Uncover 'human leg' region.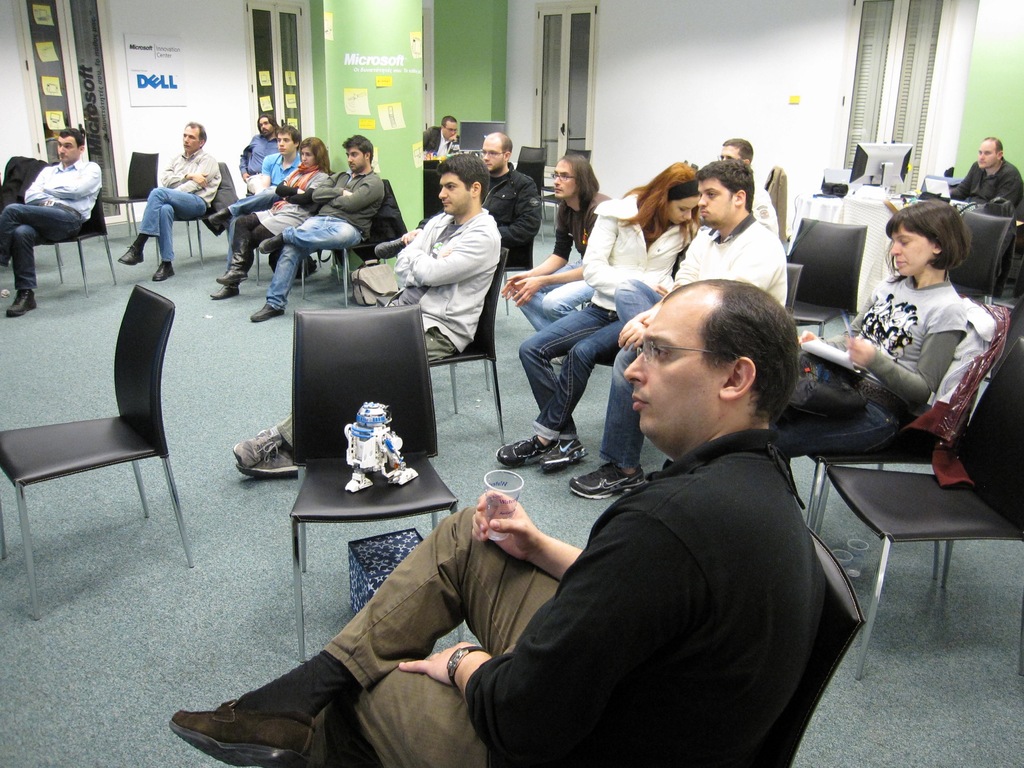
Uncovered: 210,202,315,299.
